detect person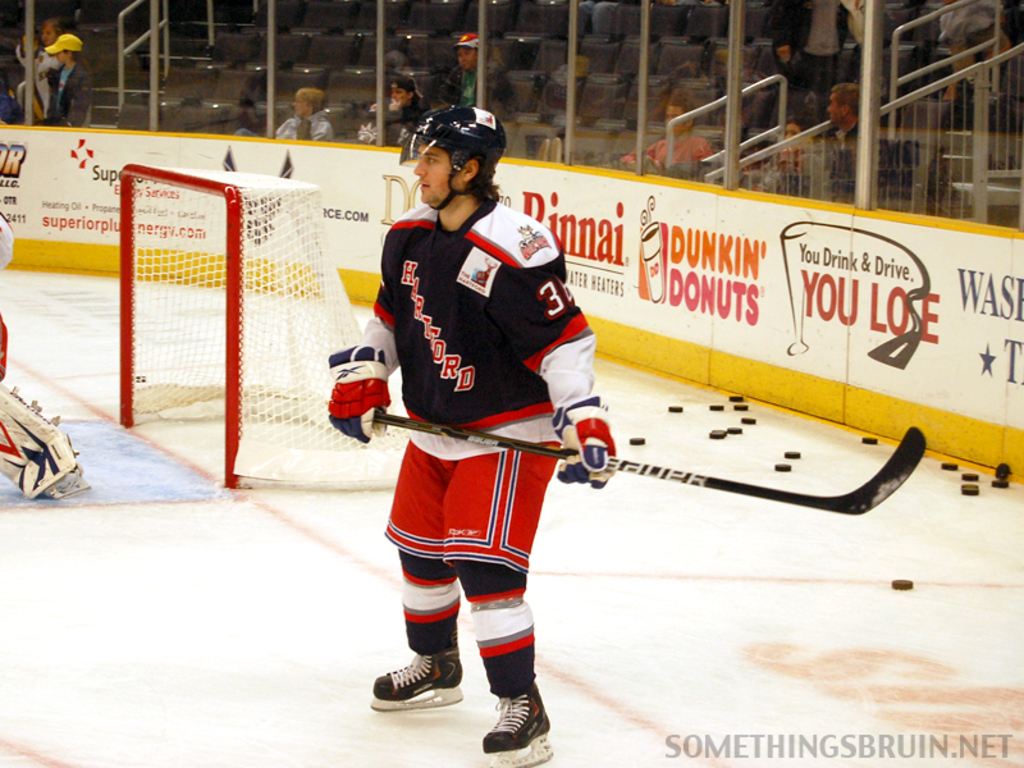
{"left": 765, "top": 0, "right": 844, "bottom": 105}
